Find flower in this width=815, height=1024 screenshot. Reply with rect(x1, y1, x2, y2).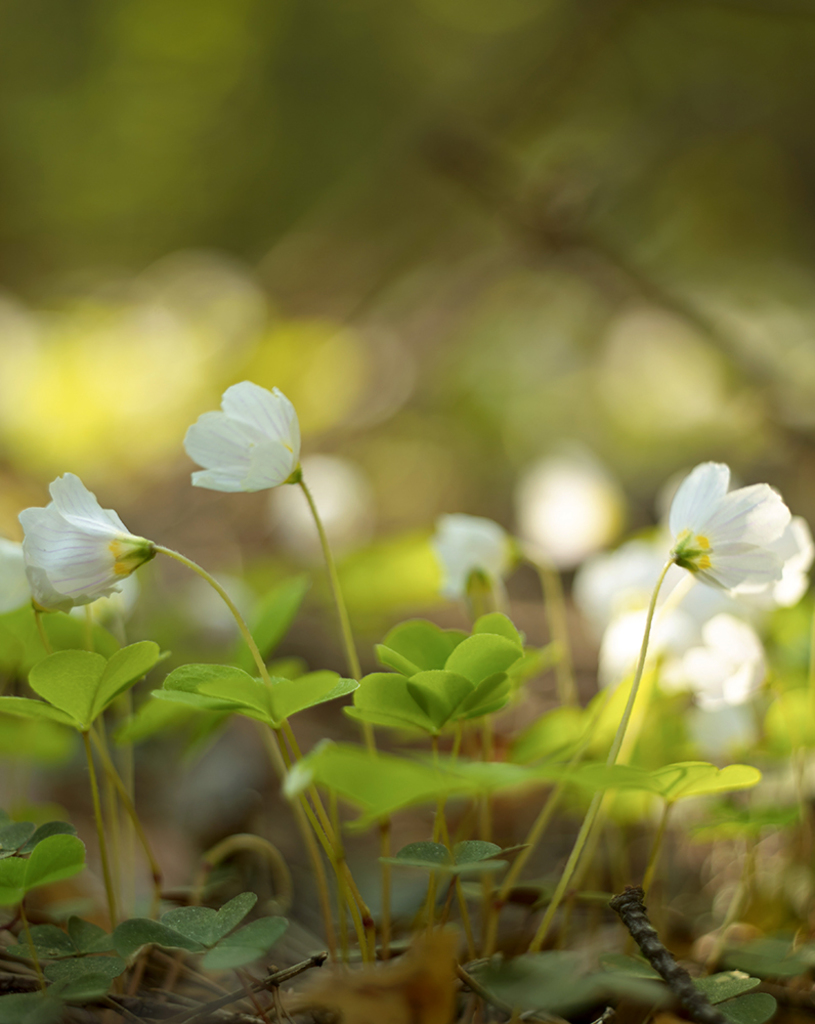
rect(0, 540, 142, 629).
